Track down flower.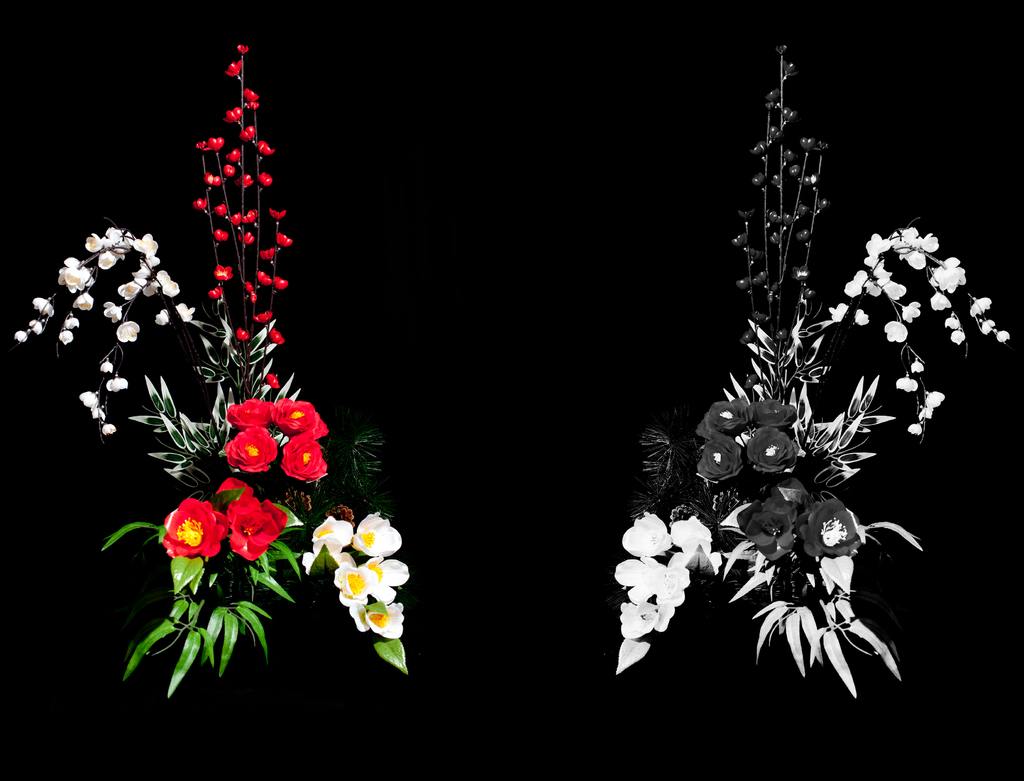
Tracked to [left=666, top=518, right=716, bottom=555].
